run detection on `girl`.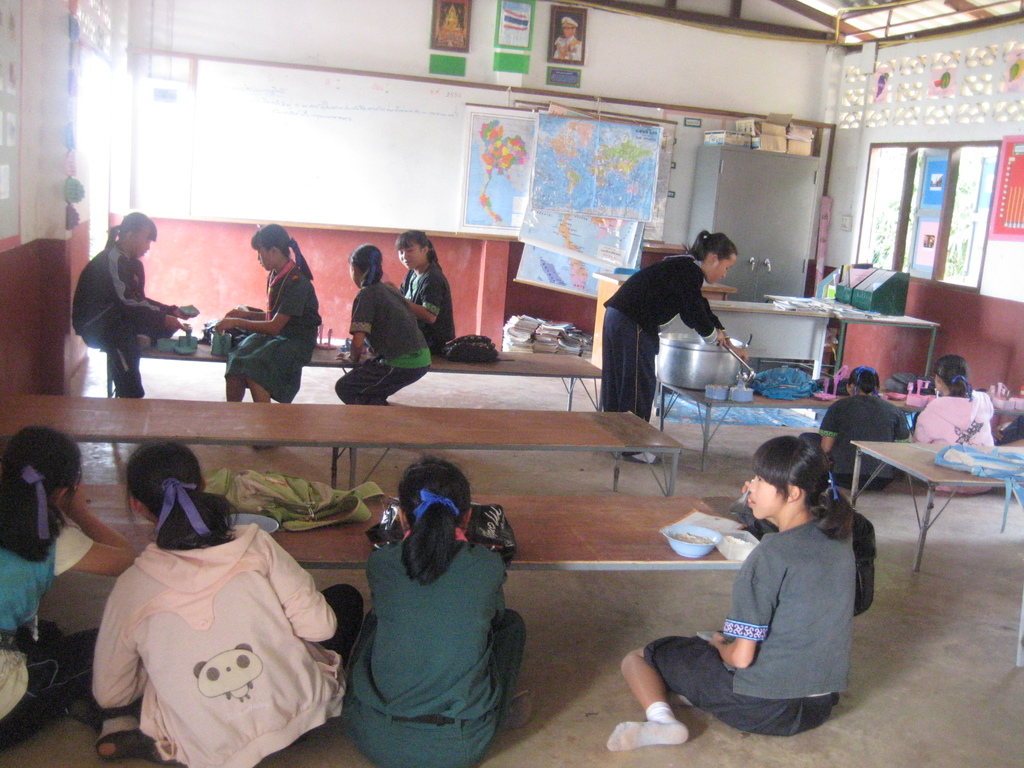
Result: 908/353/998/497.
